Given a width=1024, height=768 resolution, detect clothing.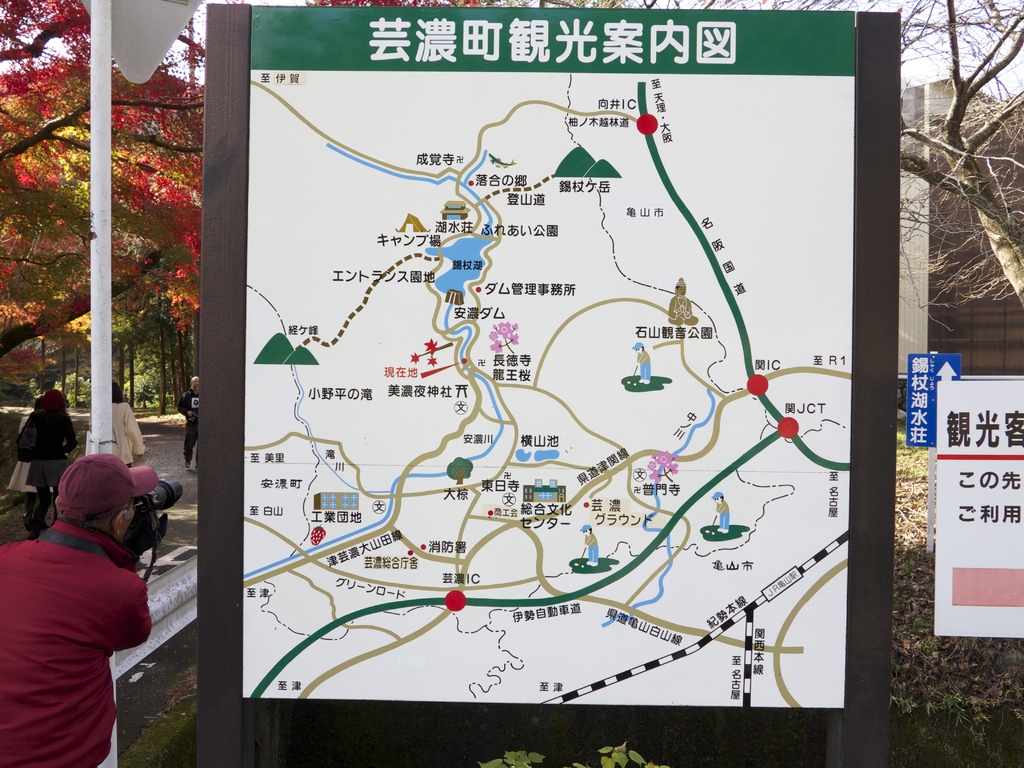
[0, 514, 152, 767].
